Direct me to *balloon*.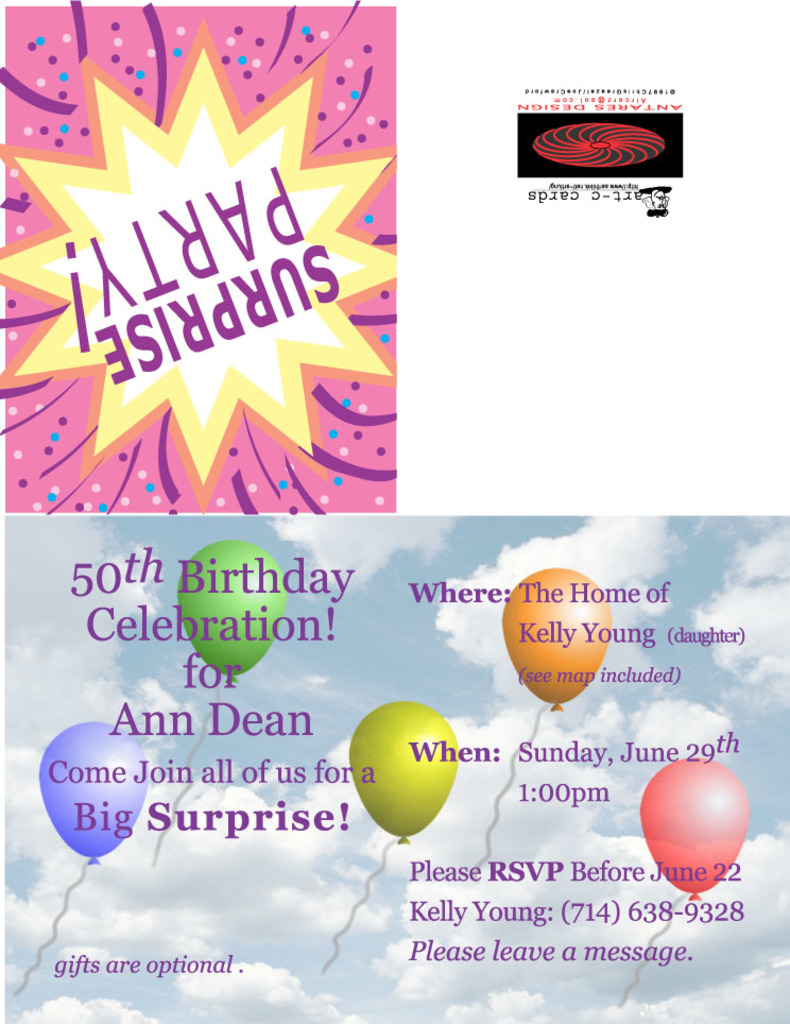
Direction: 641,750,755,894.
